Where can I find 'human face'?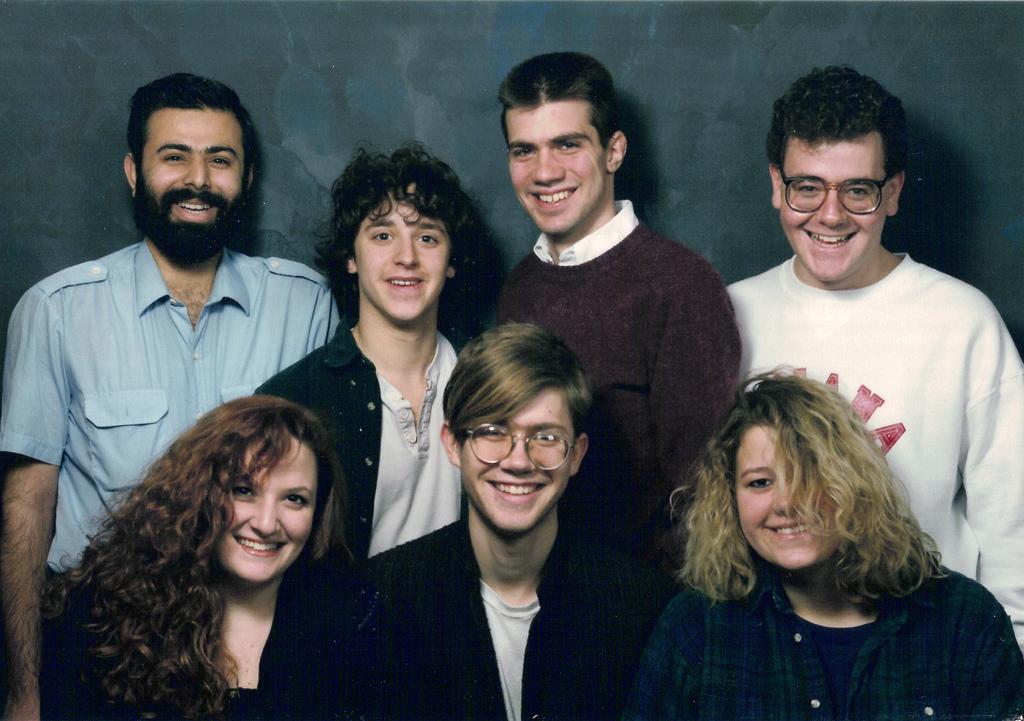
You can find it at 507:102:605:228.
